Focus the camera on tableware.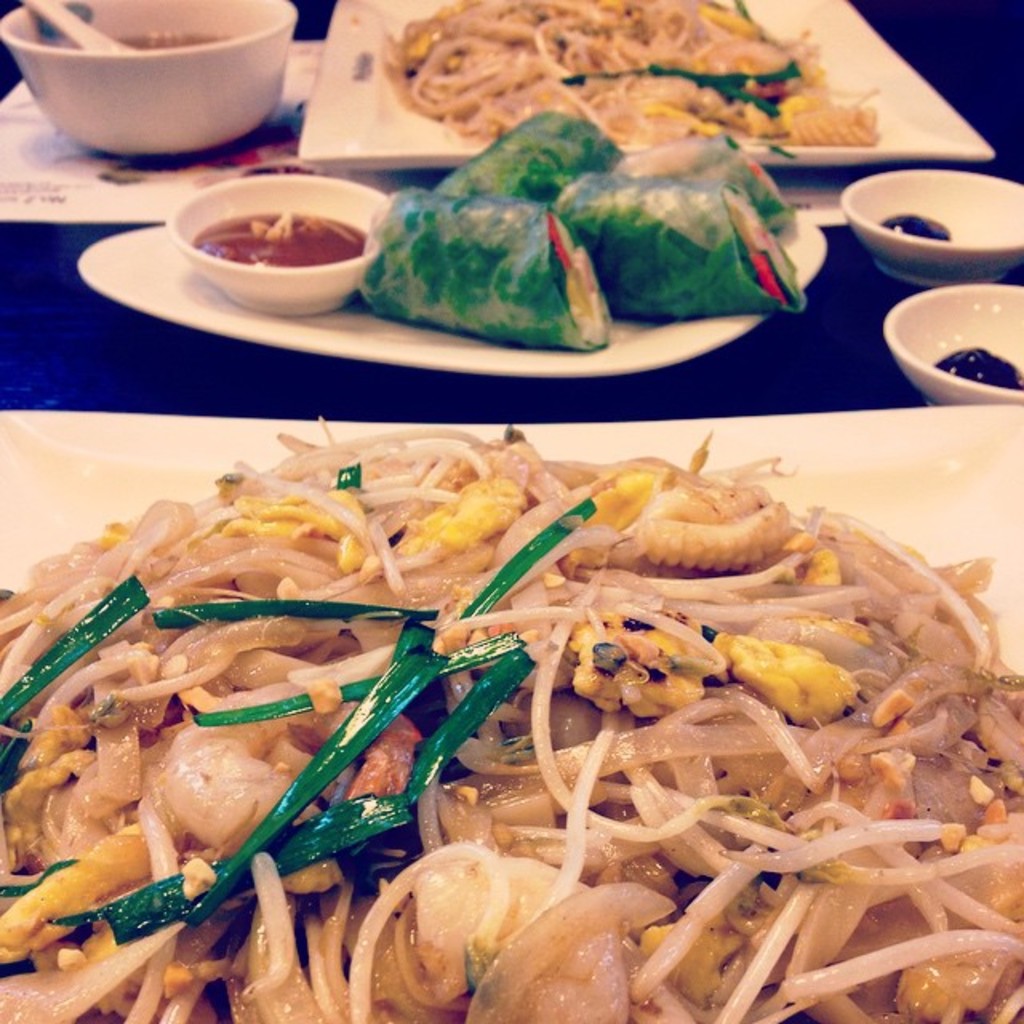
Focus region: select_region(75, 208, 826, 382).
